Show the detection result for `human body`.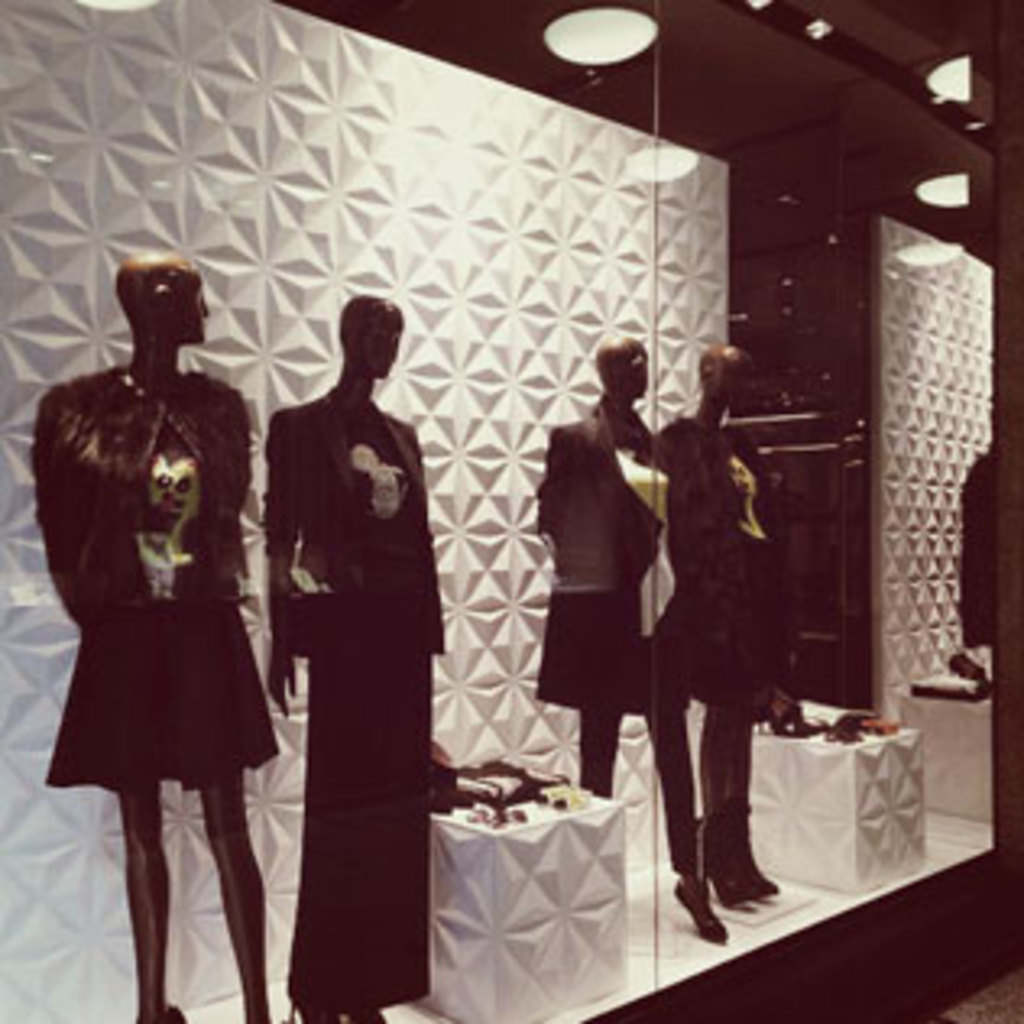
642, 331, 778, 888.
